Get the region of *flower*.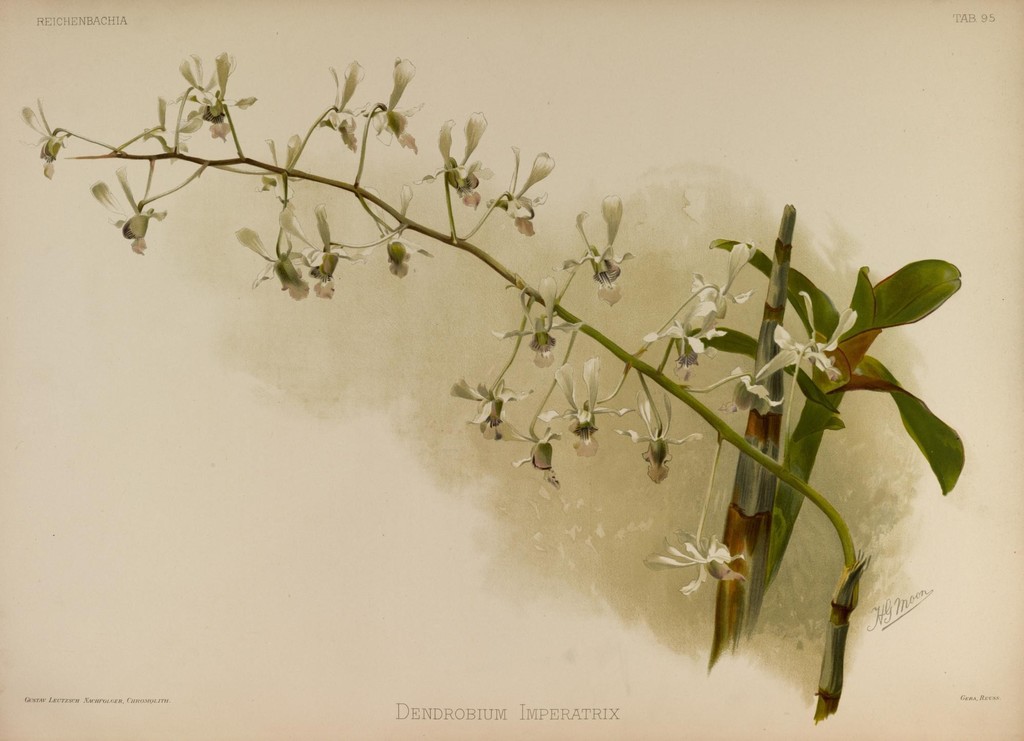
l=689, t=235, r=757, b=330.
